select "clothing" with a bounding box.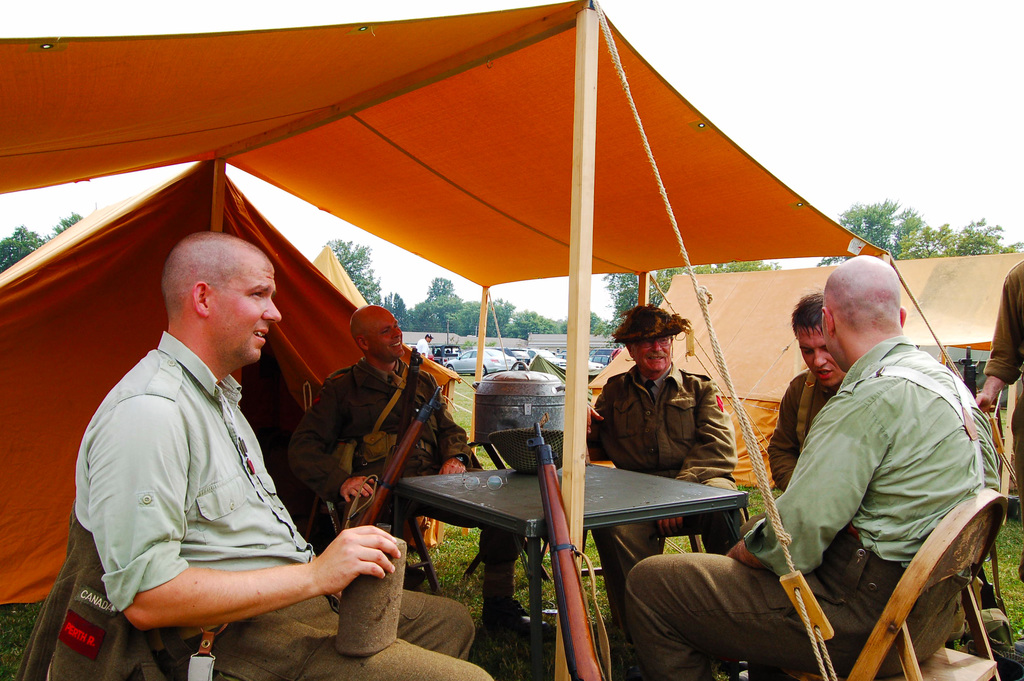
(990, 272, 1023, 480).
